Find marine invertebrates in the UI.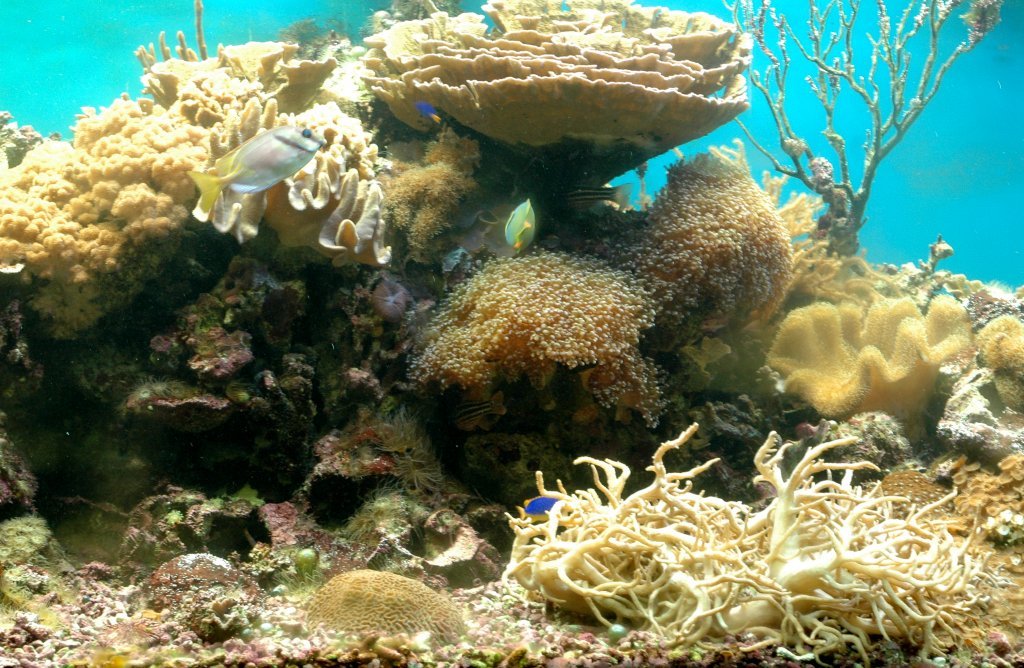
UI element at 356, 114, 509, 275.
